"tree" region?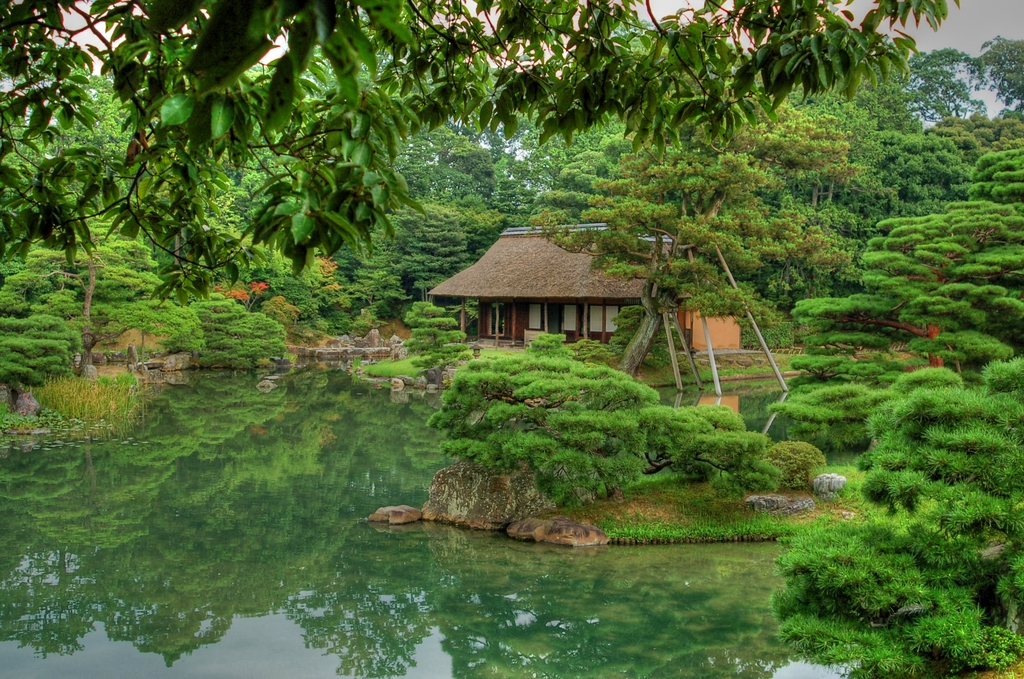
left=964, top=30, right=1023, bottom=122
